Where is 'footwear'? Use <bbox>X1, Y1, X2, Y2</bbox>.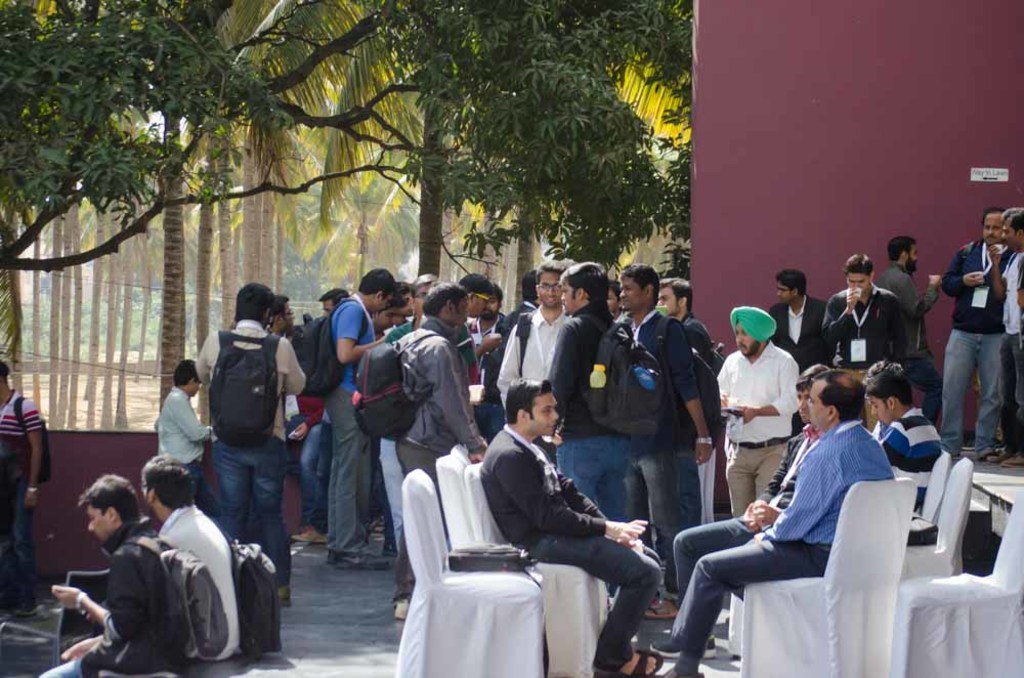
<bbox>13, 601, 37, 628</bbox>.
